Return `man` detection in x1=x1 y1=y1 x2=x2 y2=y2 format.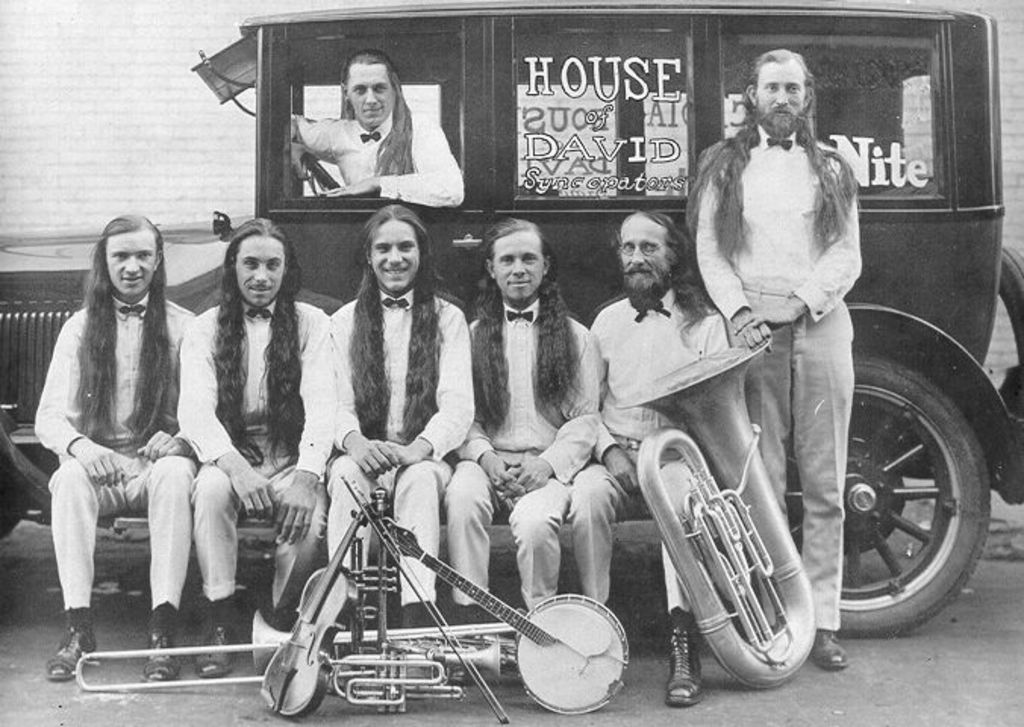
x1=321 y1=203 x2=477 y2=619.
